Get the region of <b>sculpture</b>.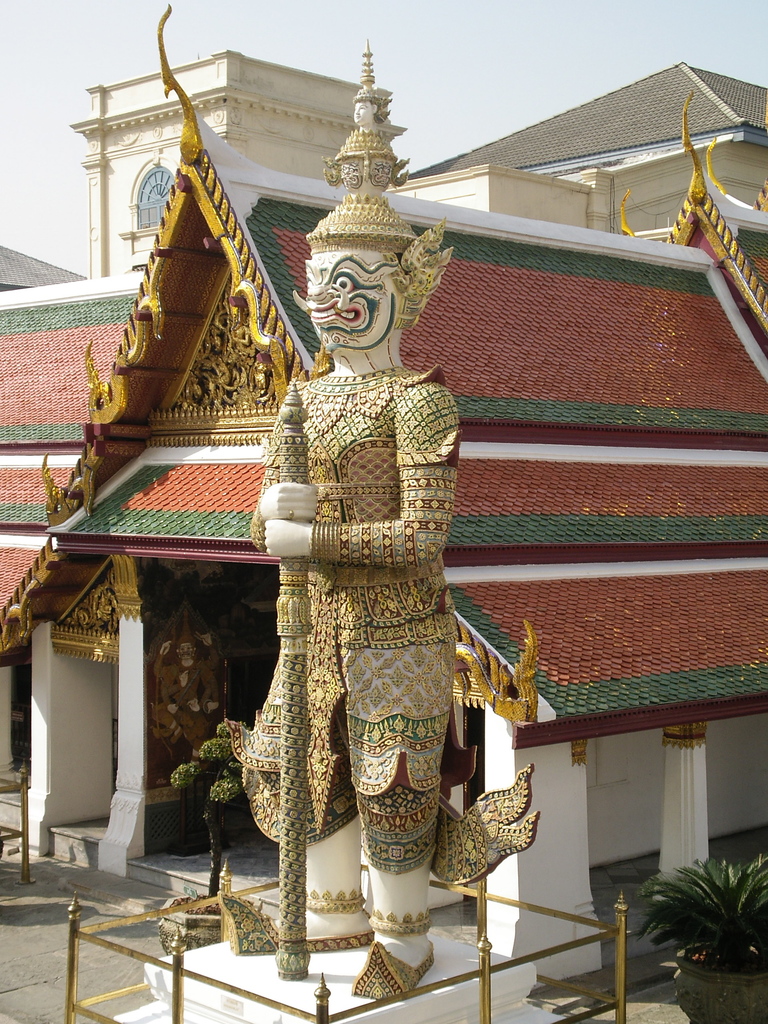
72/28/627/1023.
